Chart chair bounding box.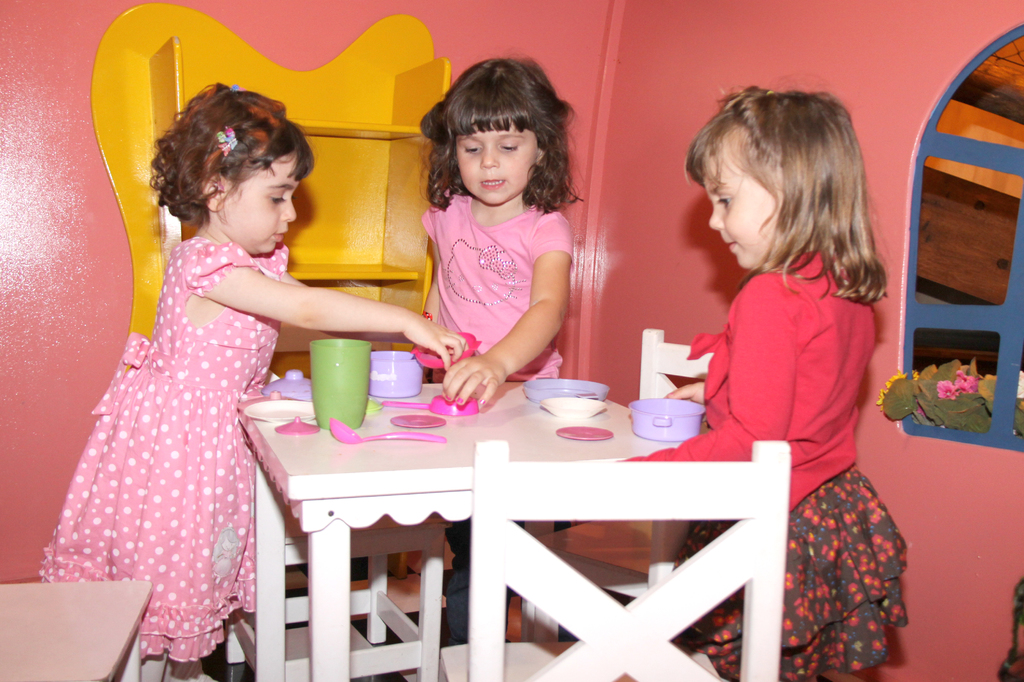
Charted: 0, 579, 155, 681.
